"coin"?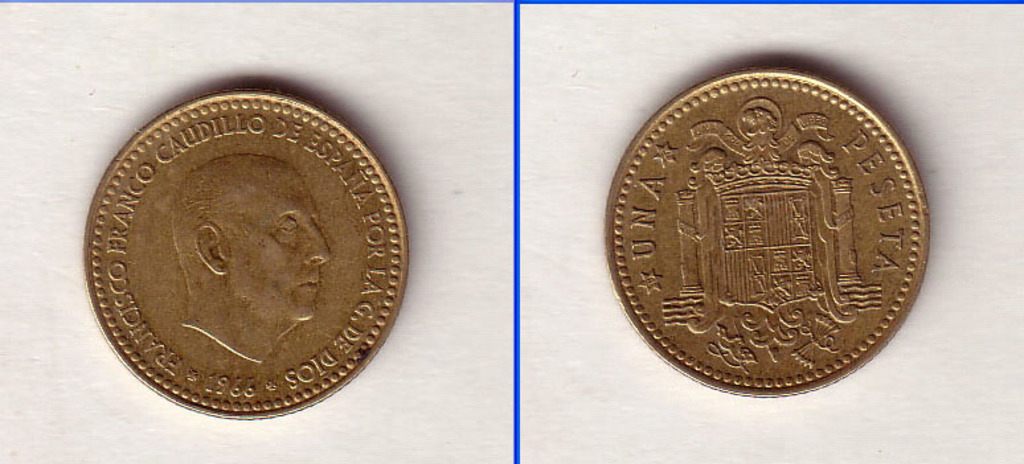
{"left": 606, "top": 77, "right": 930, "bottom": 398}
